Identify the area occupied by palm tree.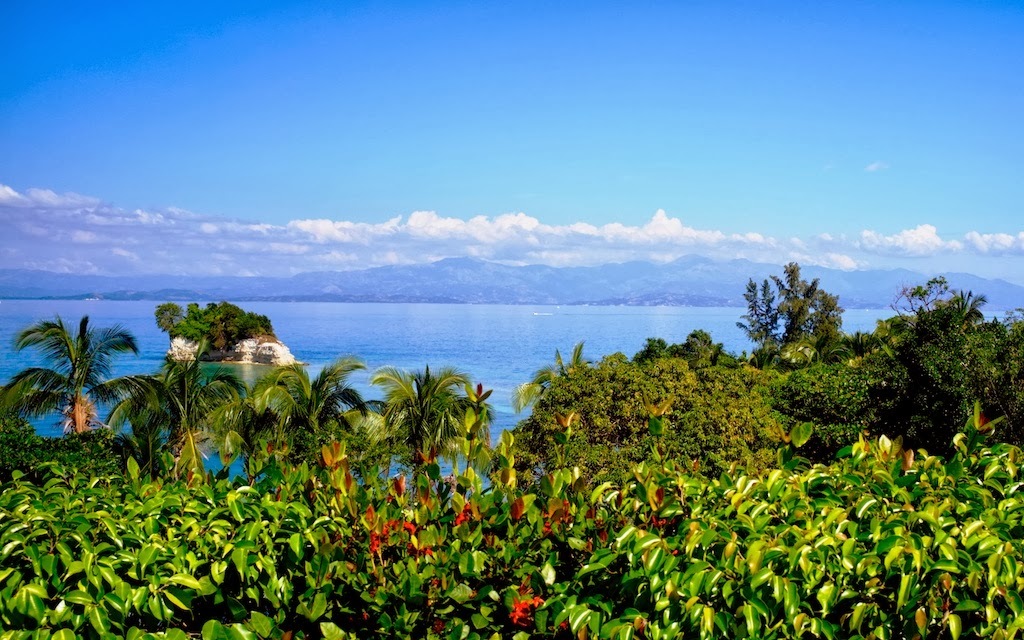
Area: box=[7, 302, 108, 440].
